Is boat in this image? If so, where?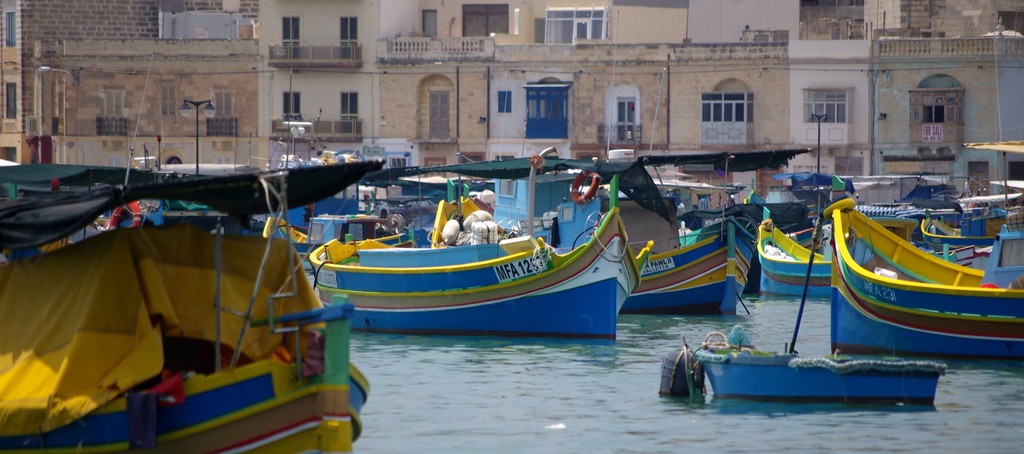
Yes, at [689,211,941,400].
